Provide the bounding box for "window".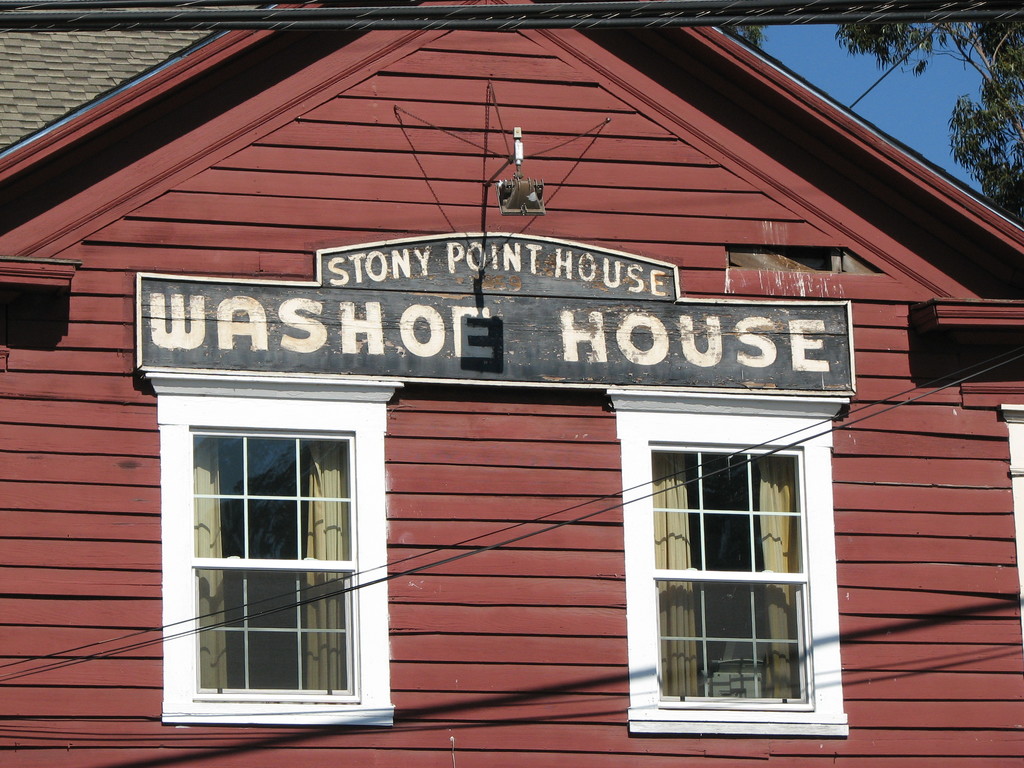
l=145, t=373, r=406, b=728.
